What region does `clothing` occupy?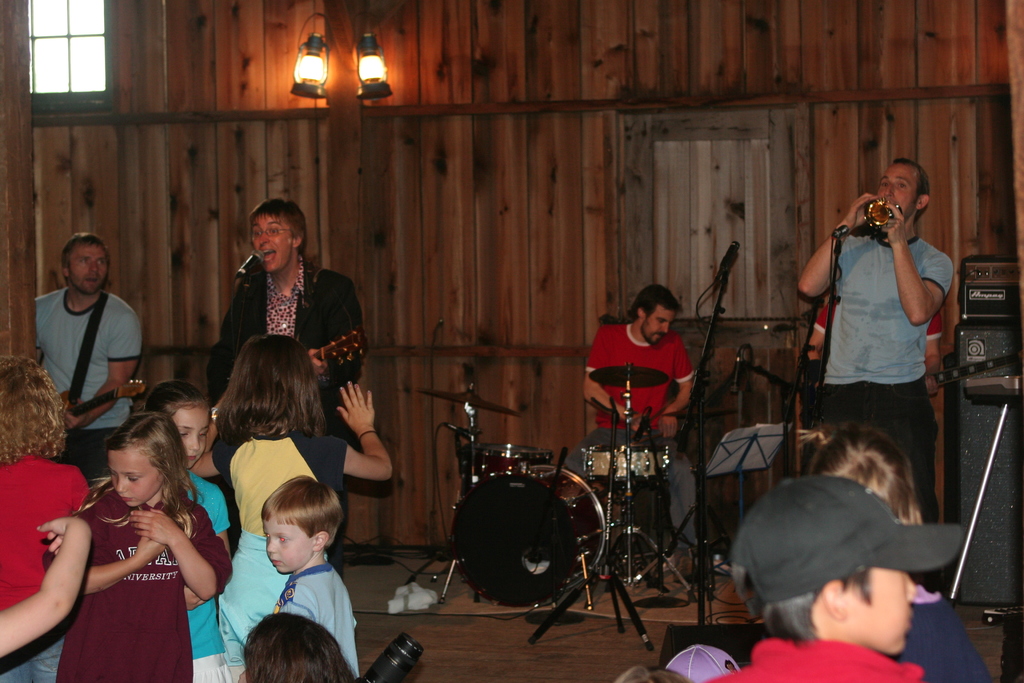
box(831, 231, 957, 499).
